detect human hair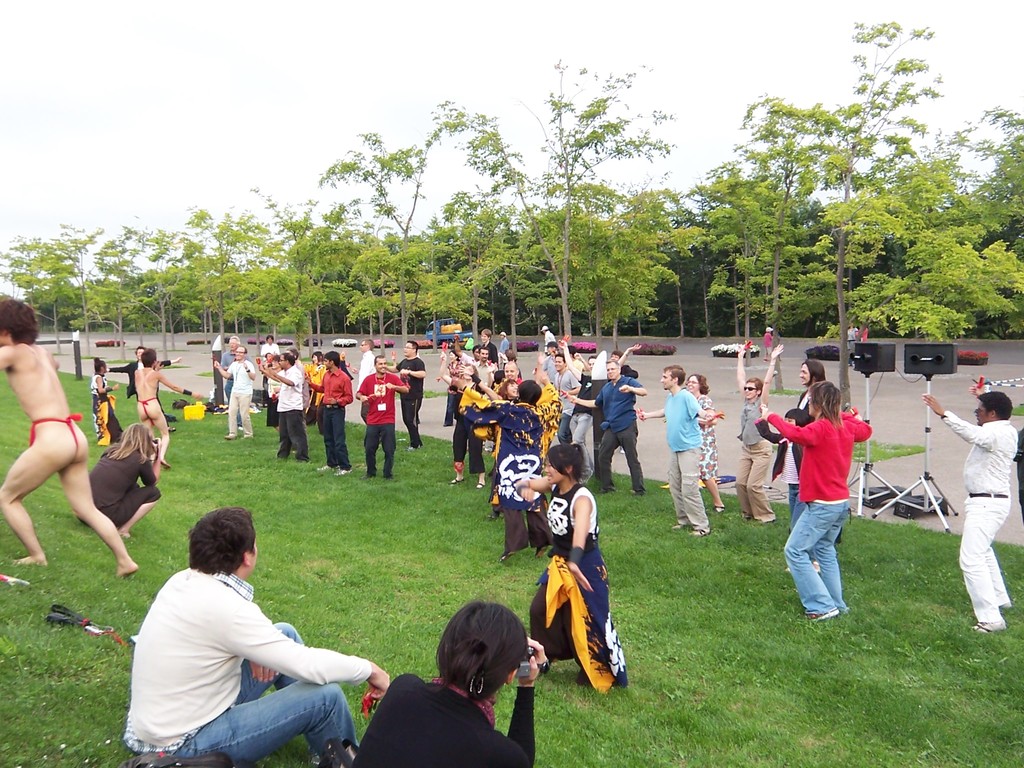
x1=2, y1=291, x2=33, y2=346
